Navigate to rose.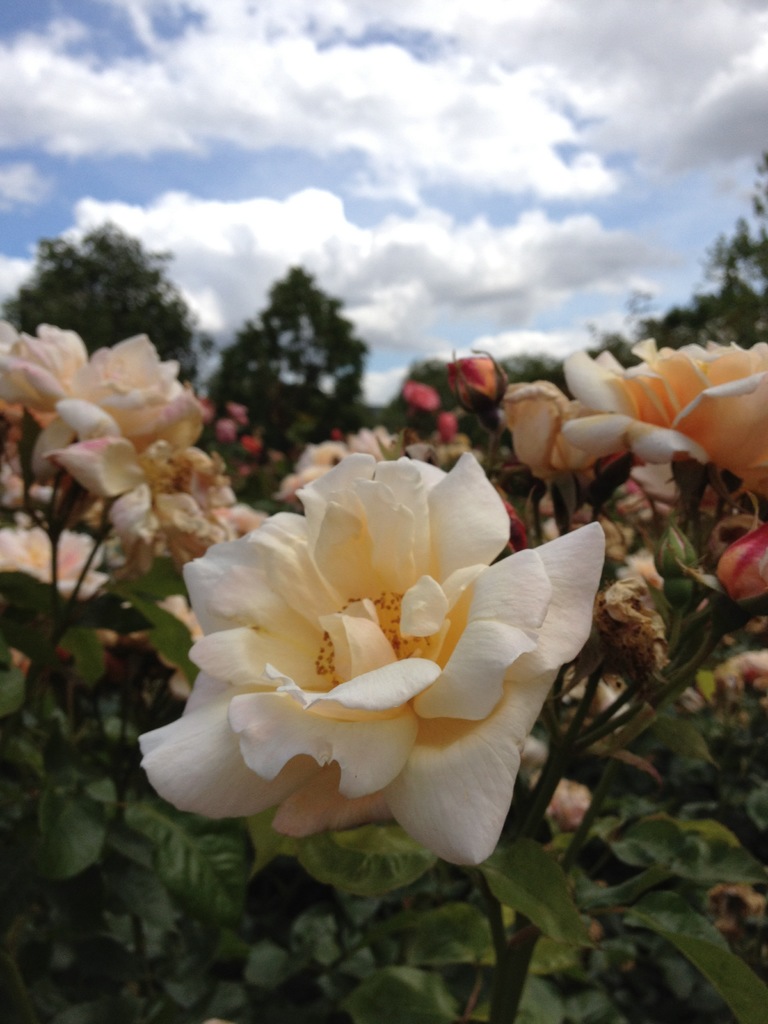
Navigation target: 135:453:609:864.
